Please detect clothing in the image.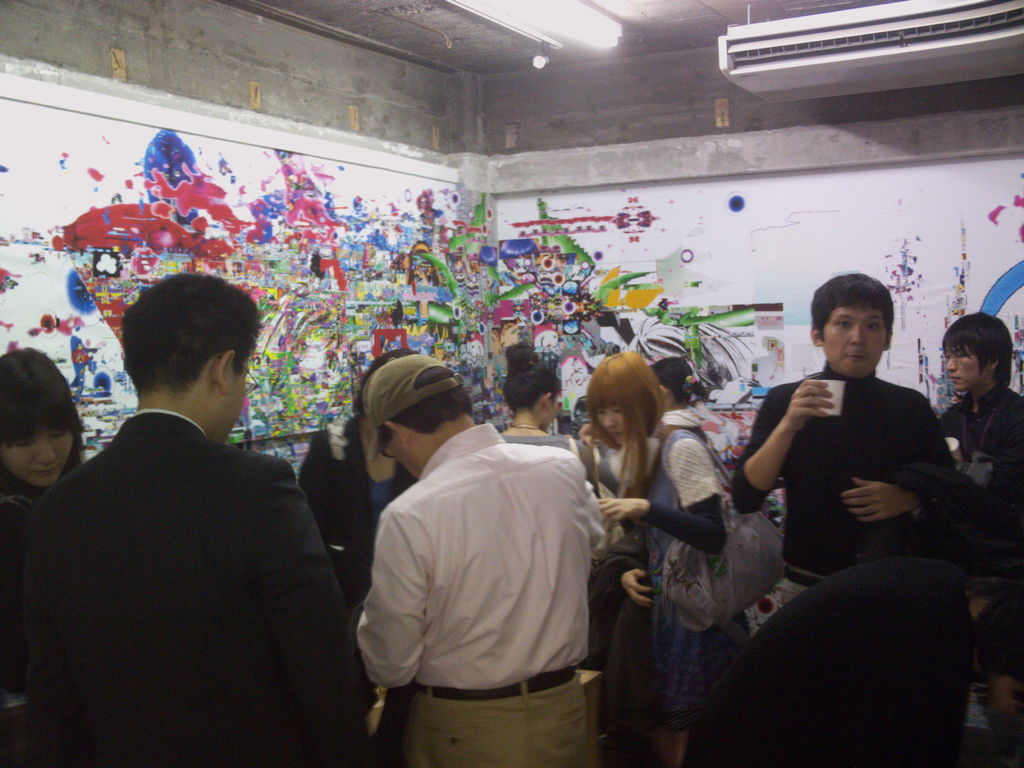
377 412 602 767.
